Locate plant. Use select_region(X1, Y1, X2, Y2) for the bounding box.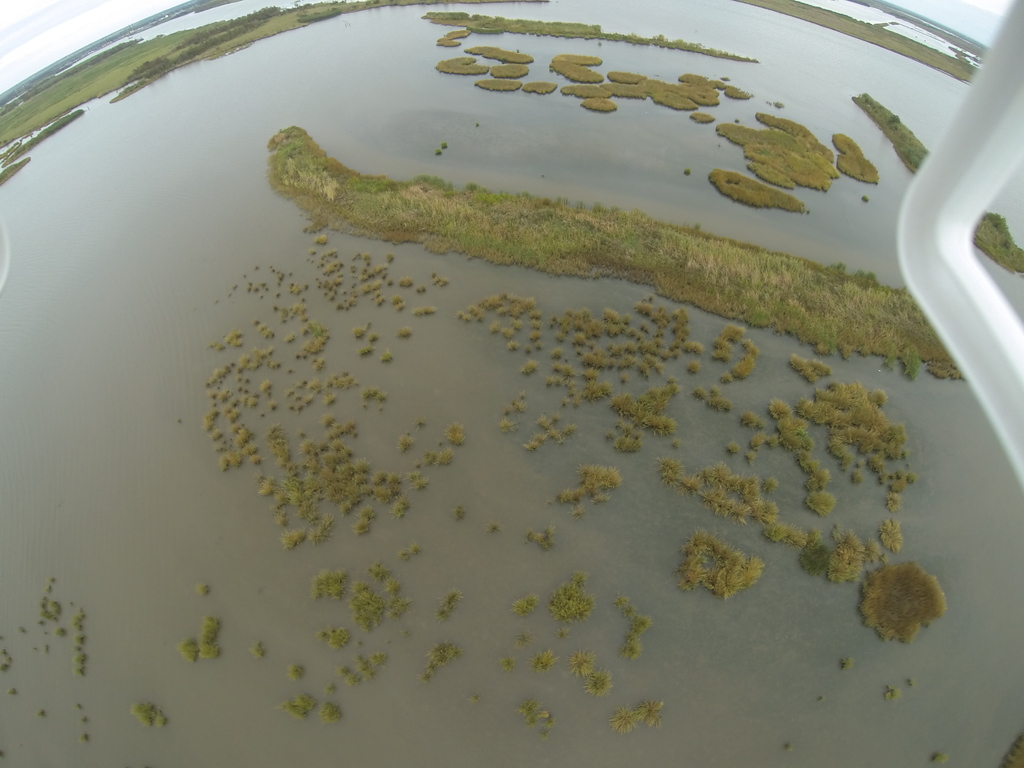
select_region(883, 685, 902, 700).
